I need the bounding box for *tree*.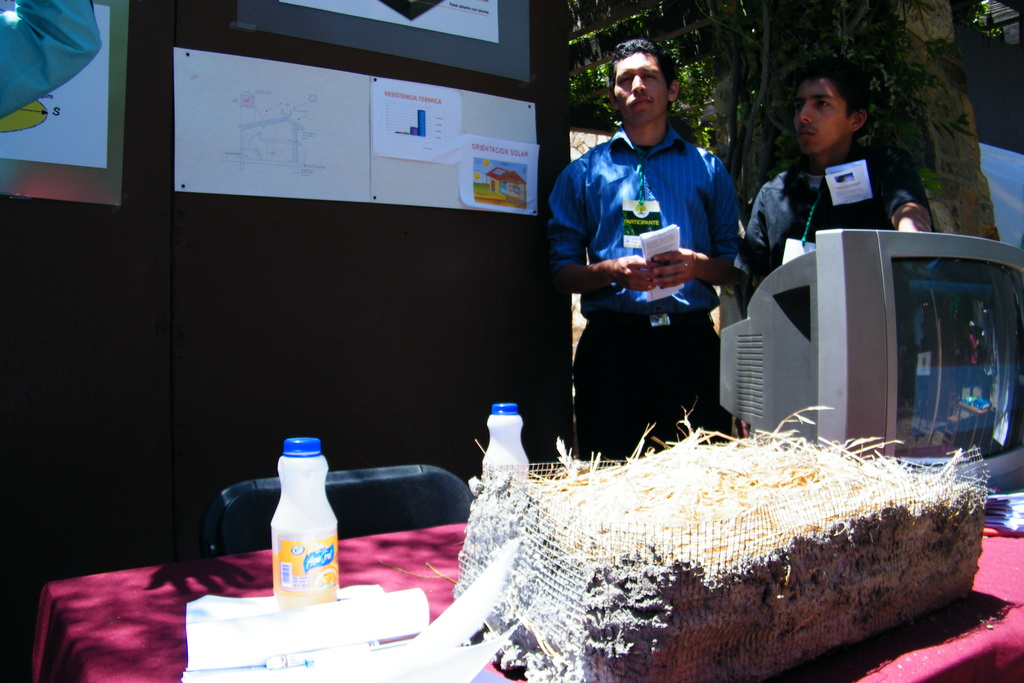
Here it is: 541:0:1000:459.
